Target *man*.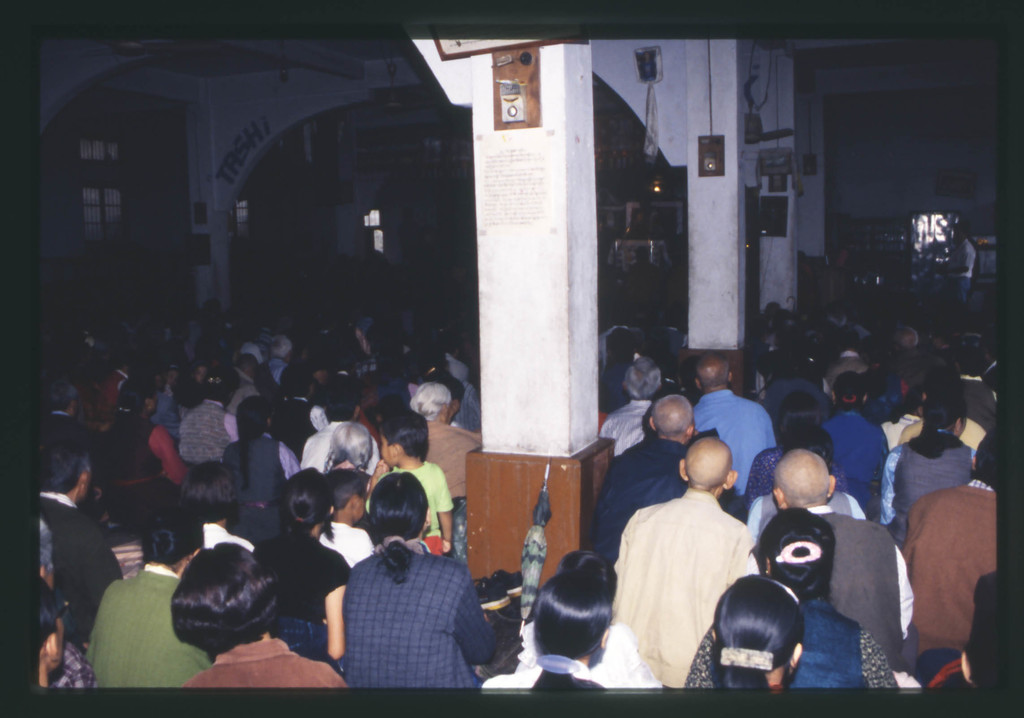
Target region: detection(598, 357, 670, 463).
